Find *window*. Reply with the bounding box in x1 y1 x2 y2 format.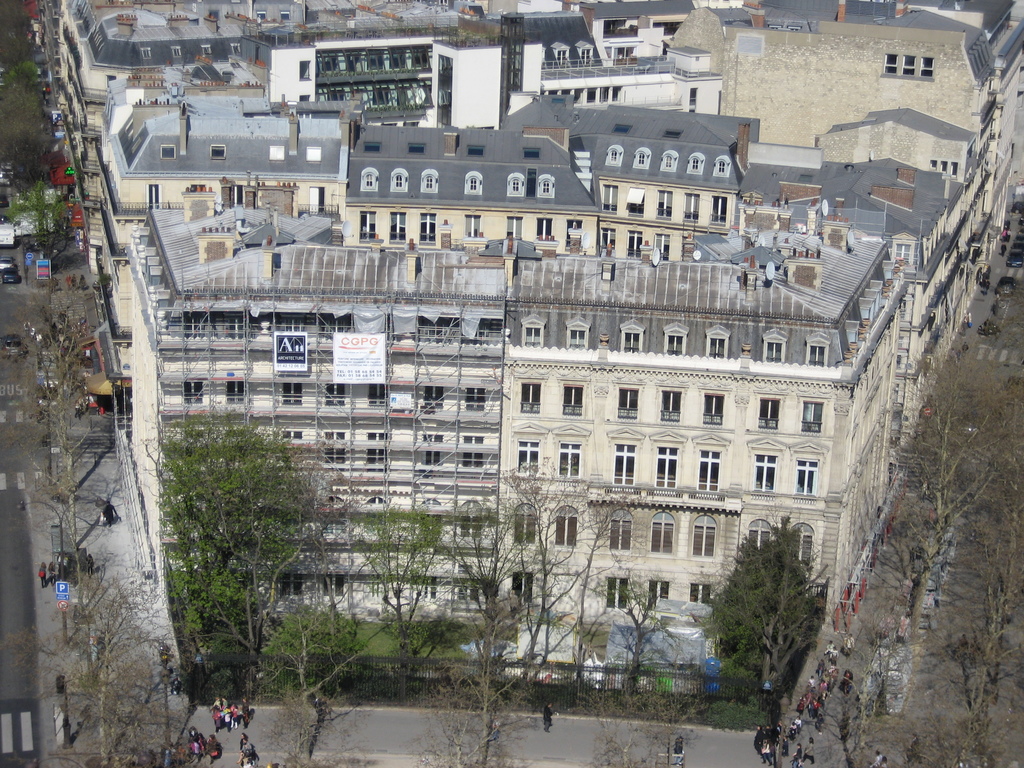
705 328 730 358.
